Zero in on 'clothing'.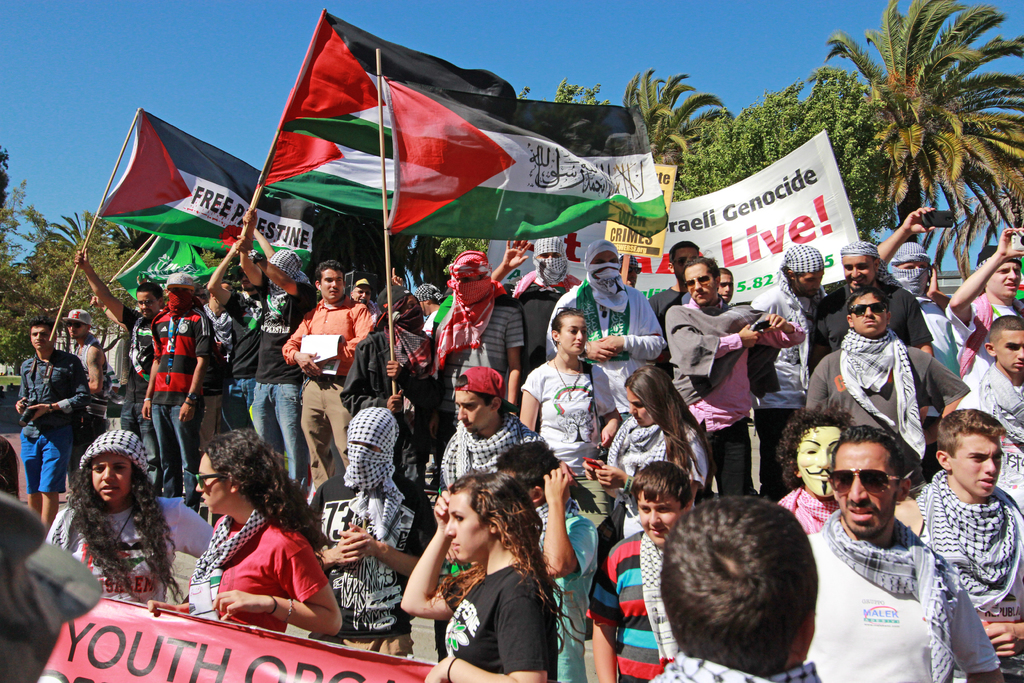
Zeroed in: box=[659, 290, 792, 493].
